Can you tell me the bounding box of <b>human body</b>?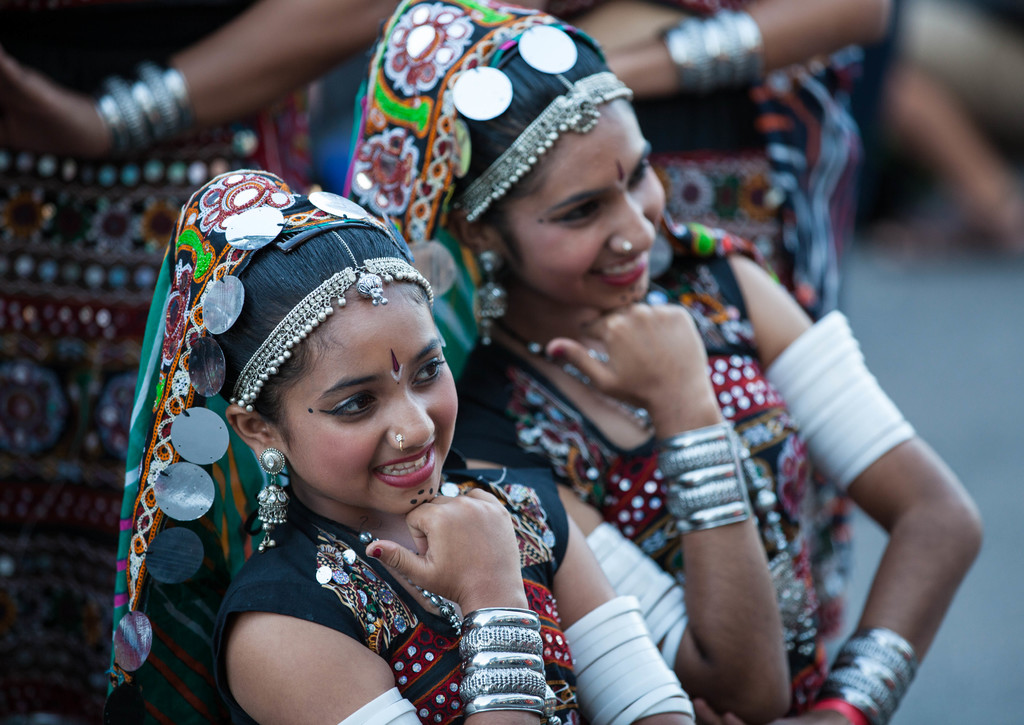
119, 134, 646, 714.
